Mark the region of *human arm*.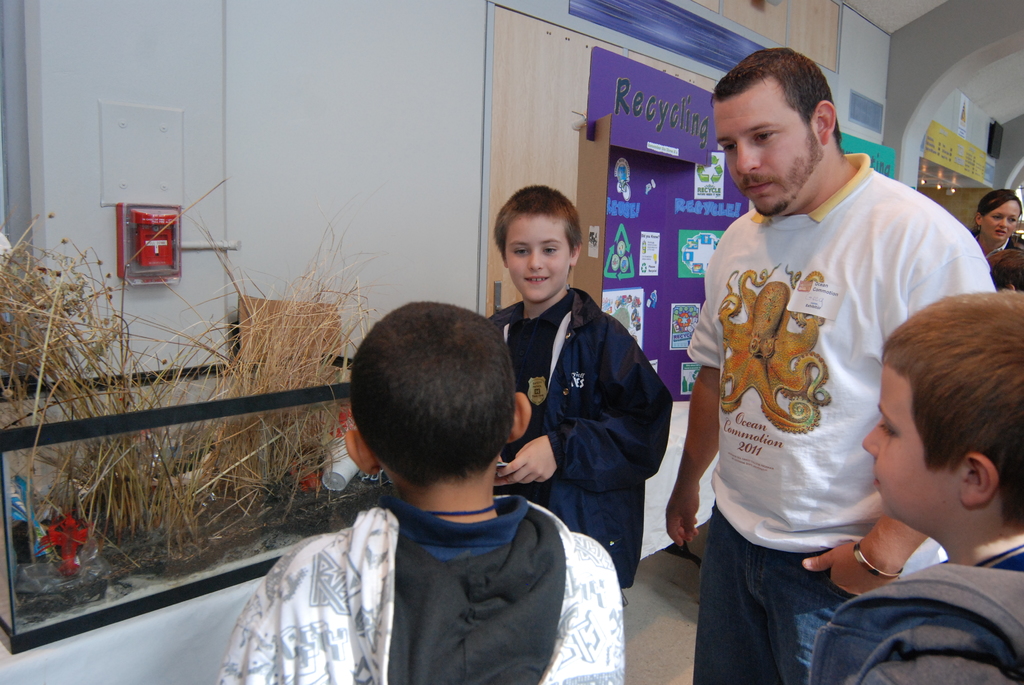
Region: (684, 240, 726, 540).
